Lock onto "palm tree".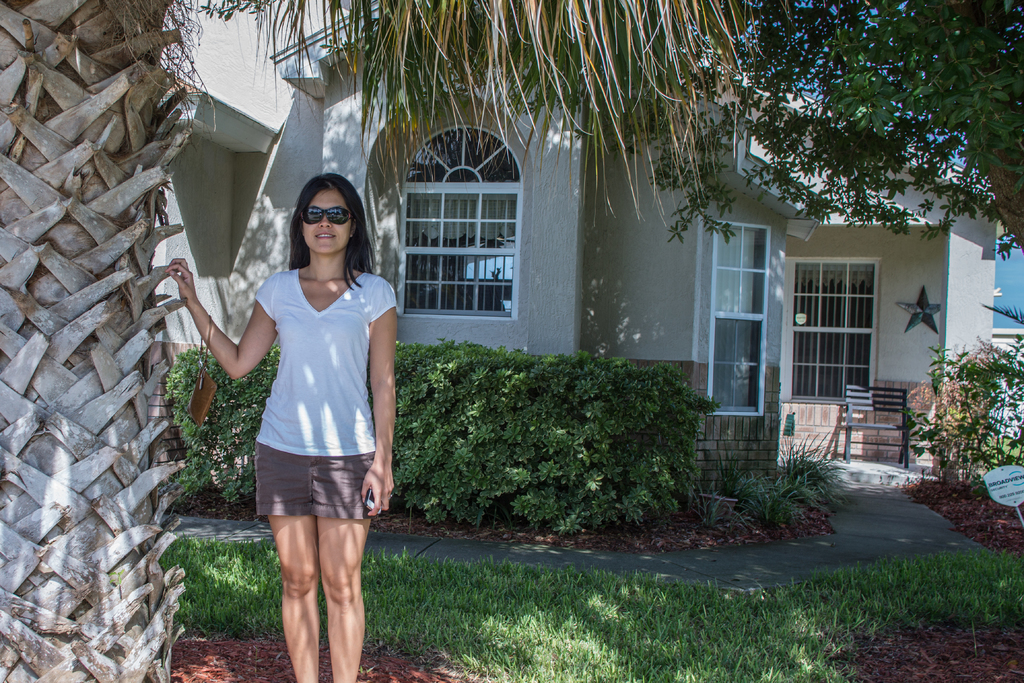
Locked: (0,0,791,682).
